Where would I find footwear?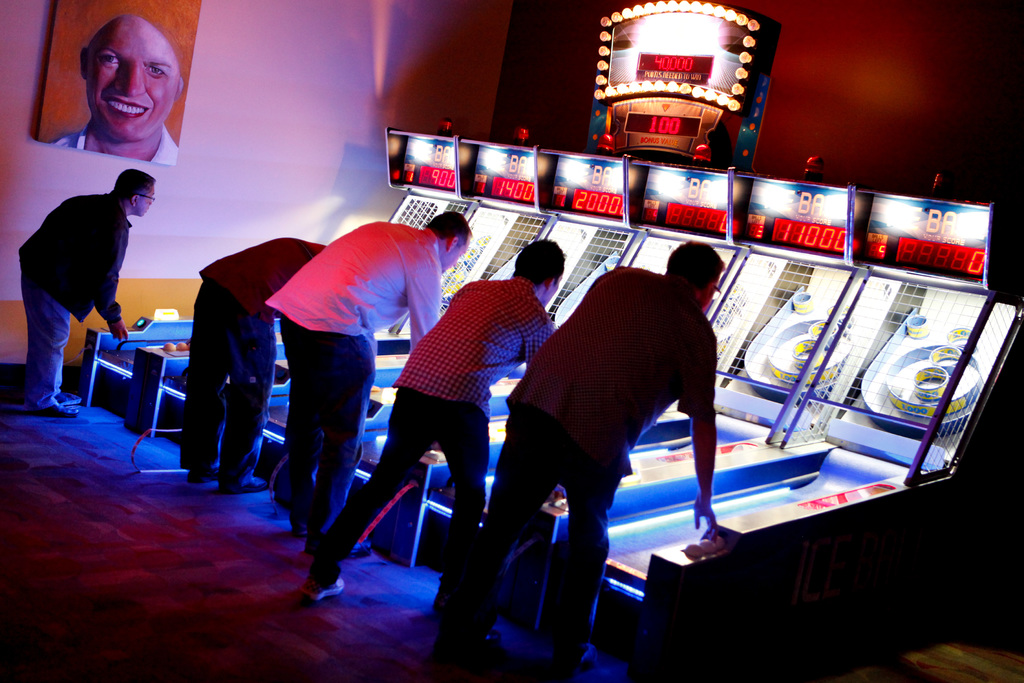
At bbox(36, 399, 79, 415).
